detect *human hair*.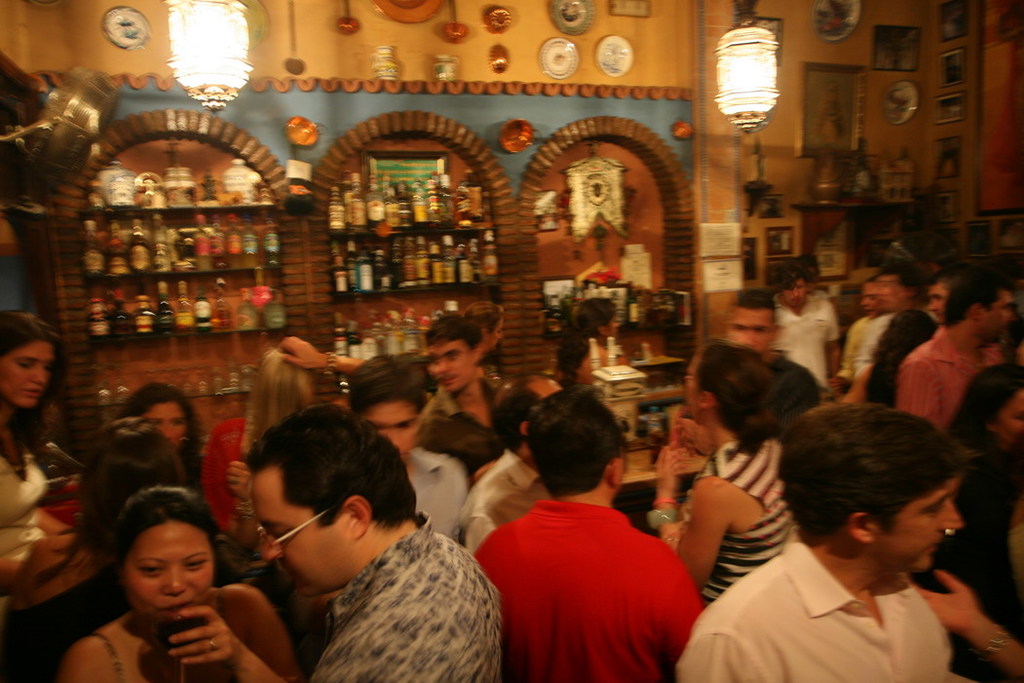
Detected at 775/267/811/293.
